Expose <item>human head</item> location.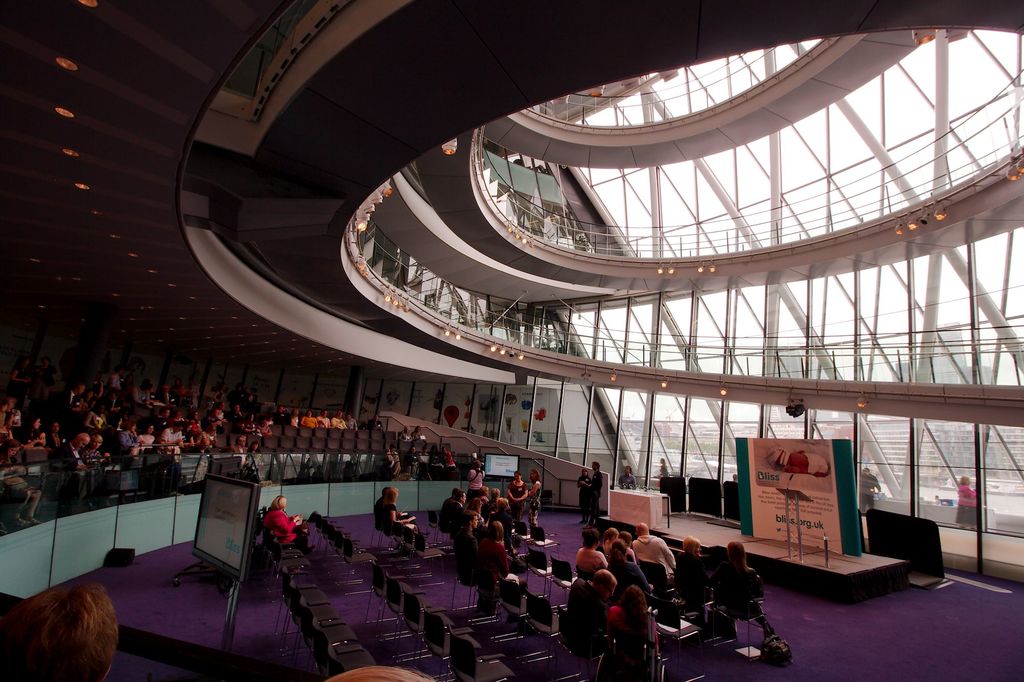
Exposed at region(660, 456, 664, 464).
